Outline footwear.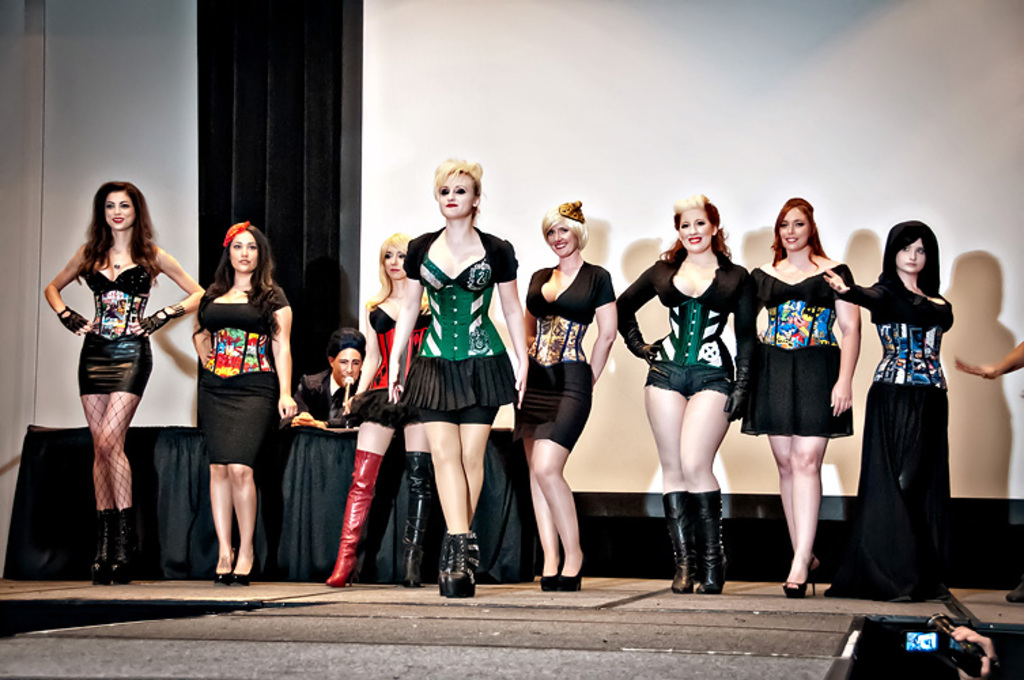
Outline: <bbox>1004, 585, 1023, 601</bbox>.
